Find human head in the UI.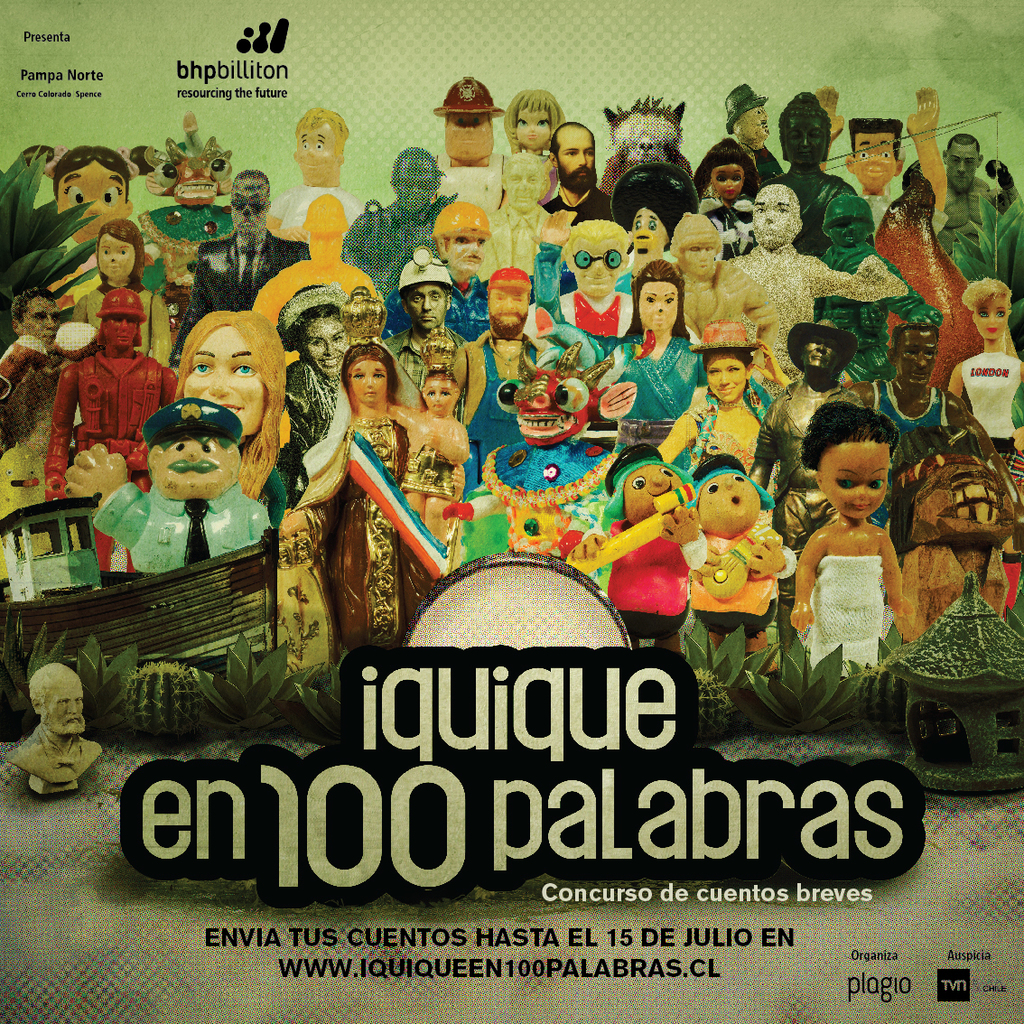
UI element at region(229, 167, 266, 237).
